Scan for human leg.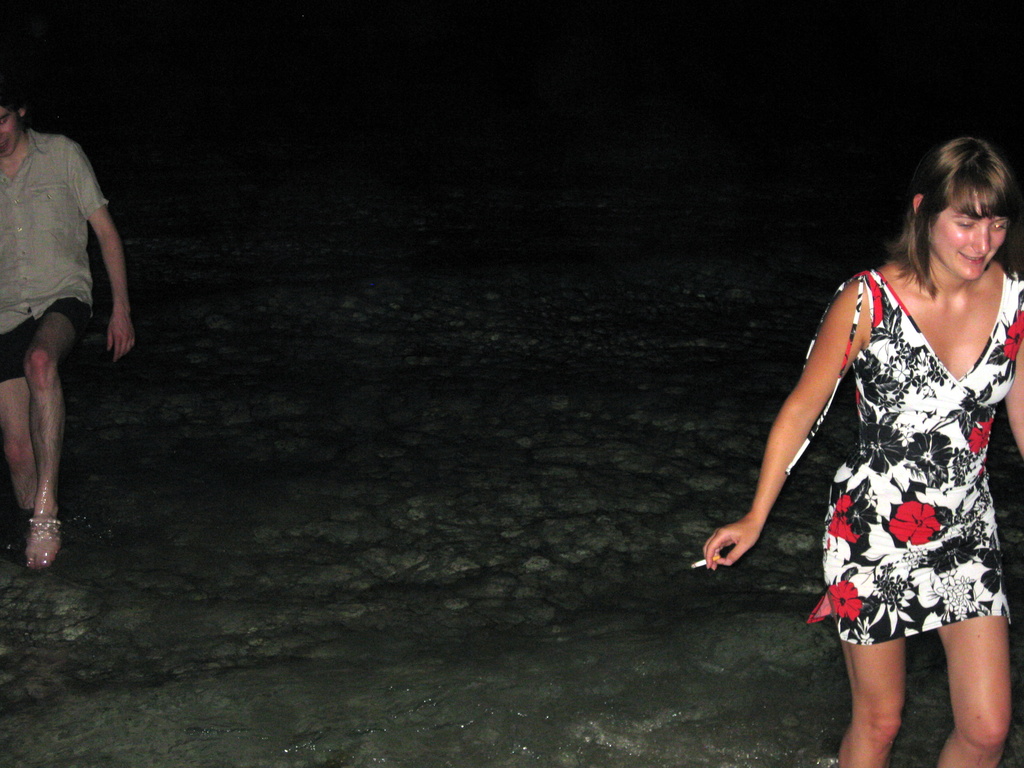
Scan result: [922,467,1018,767].
